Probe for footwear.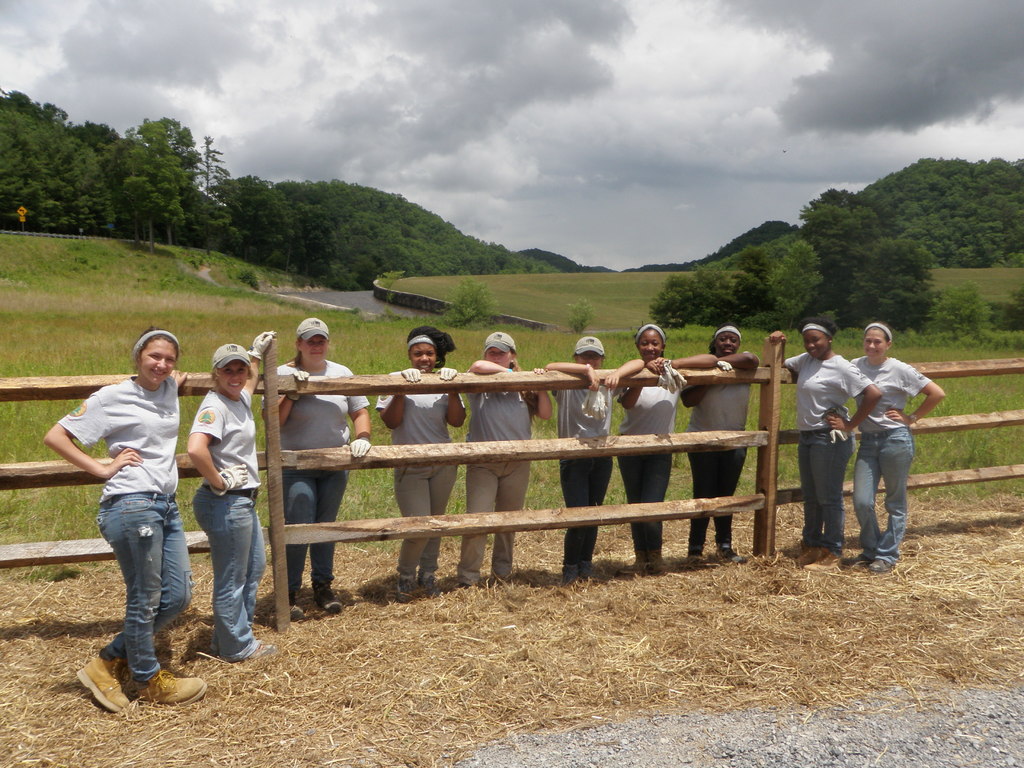
Probe result: [left=685, top=547, right=707, bottom=564].
